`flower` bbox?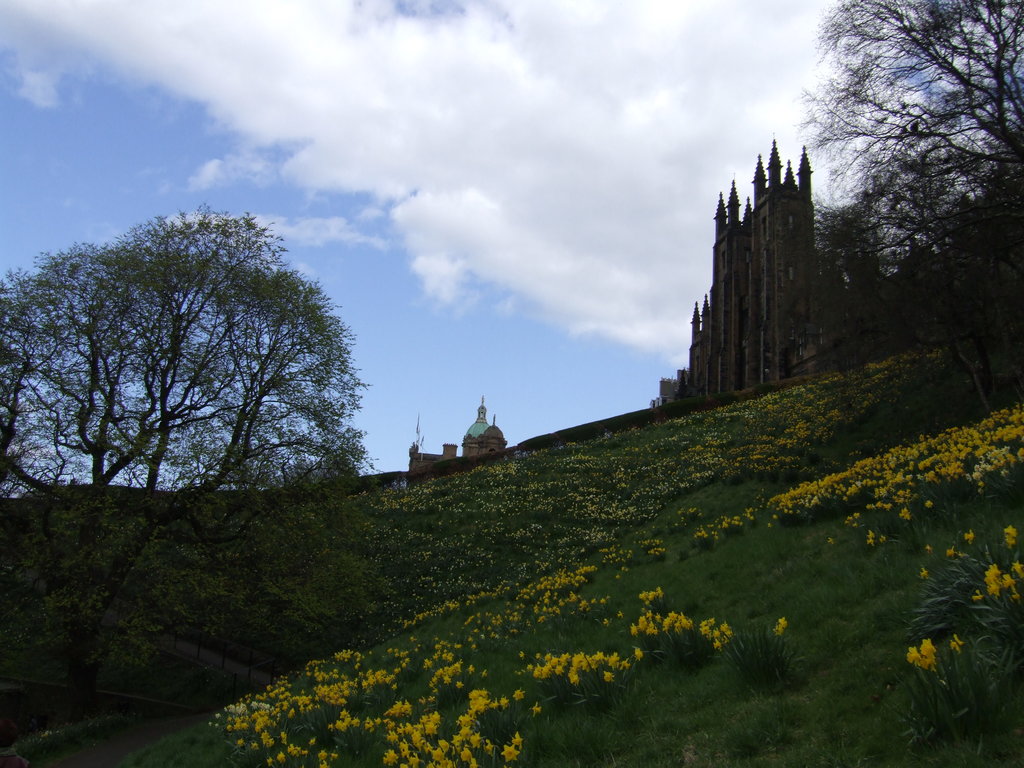
BBox(925, 640, 935, 655)
